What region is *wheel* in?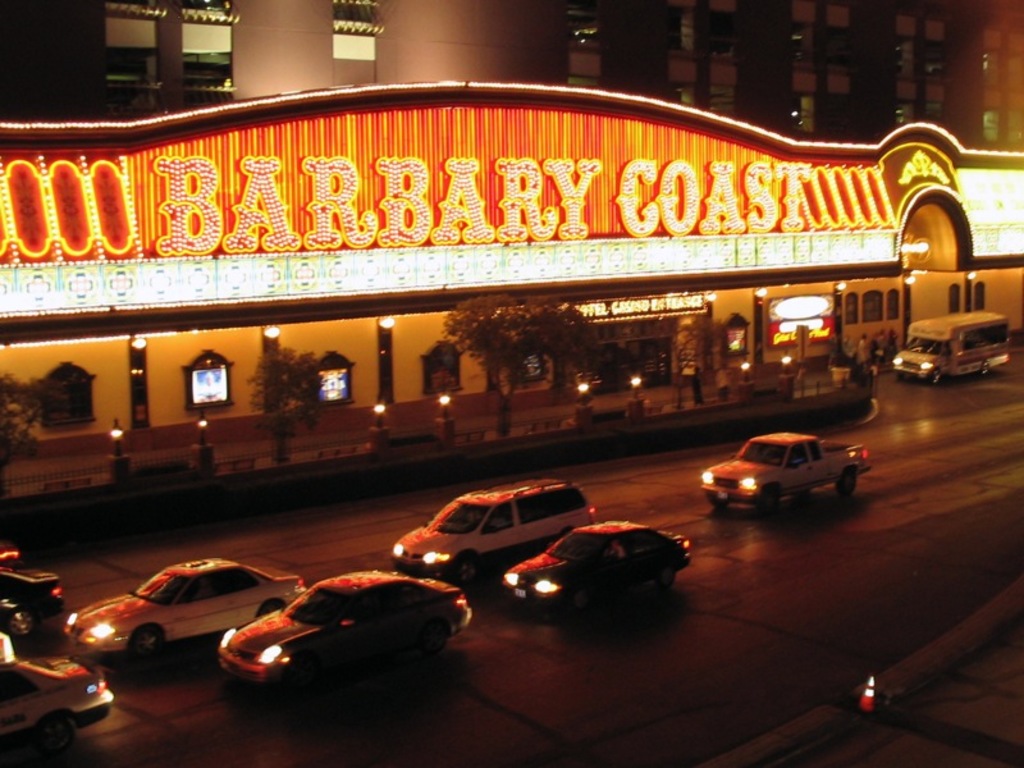
928, 366, 940, 388.
